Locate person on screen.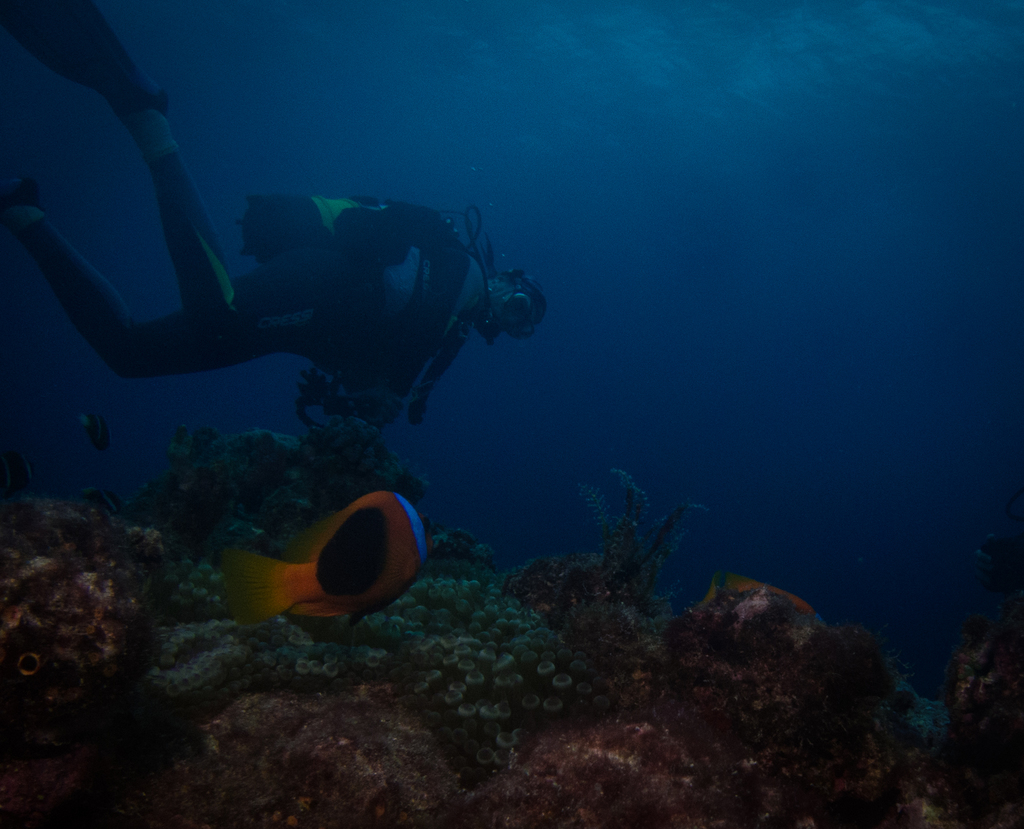
On screen at (left=141, top=146, right=487, bottom=481).
